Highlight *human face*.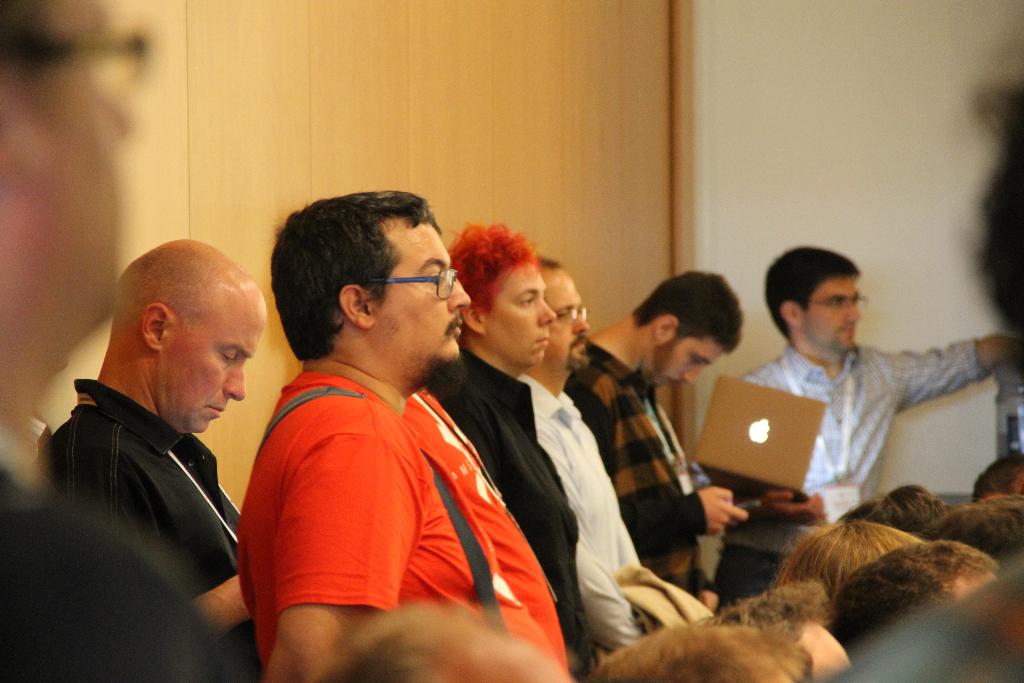
Highlighted region: bbox=(160, 306, 262, 432).
